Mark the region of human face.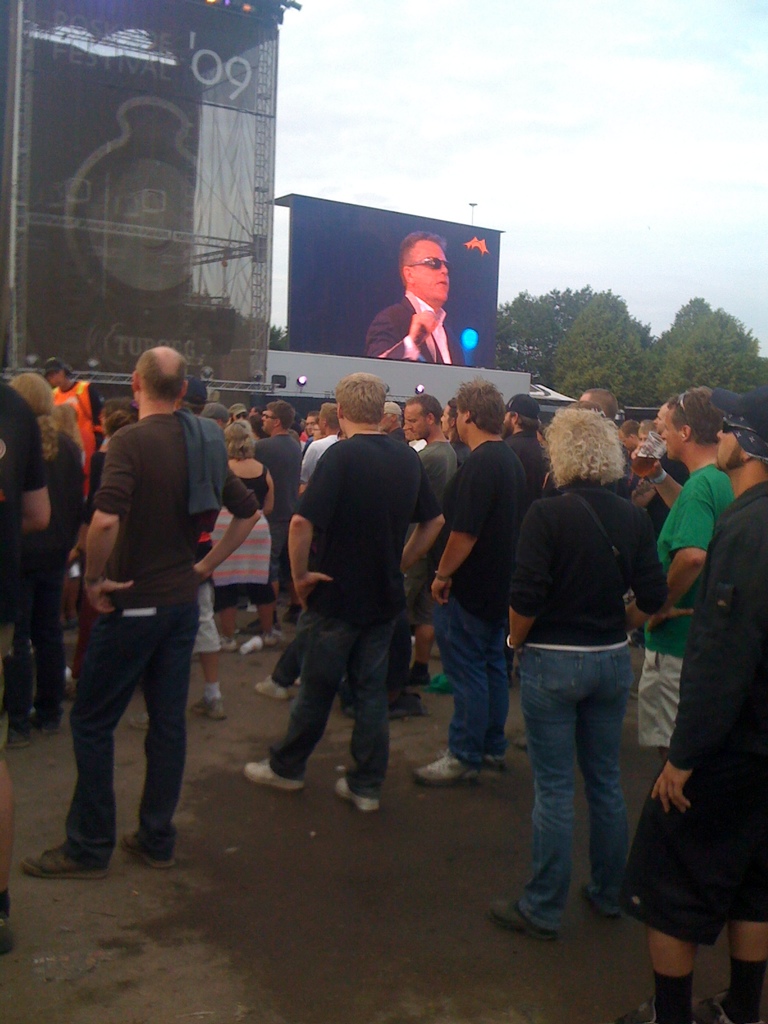
Region: [417,245,453,292].
